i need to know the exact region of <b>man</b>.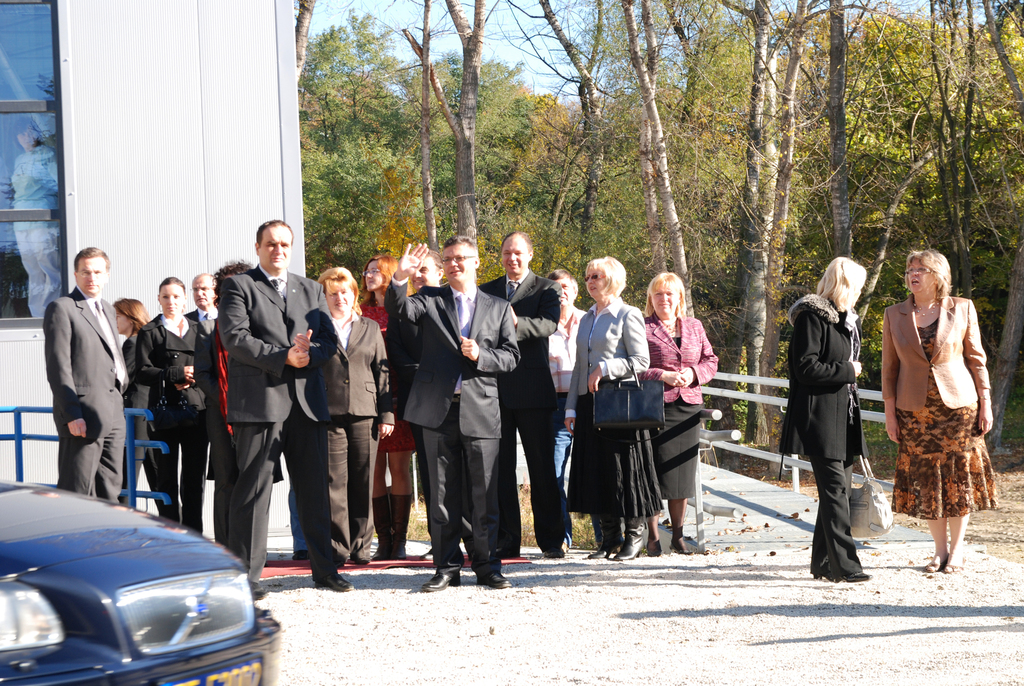
Region: 476, 230, 567, 559.
